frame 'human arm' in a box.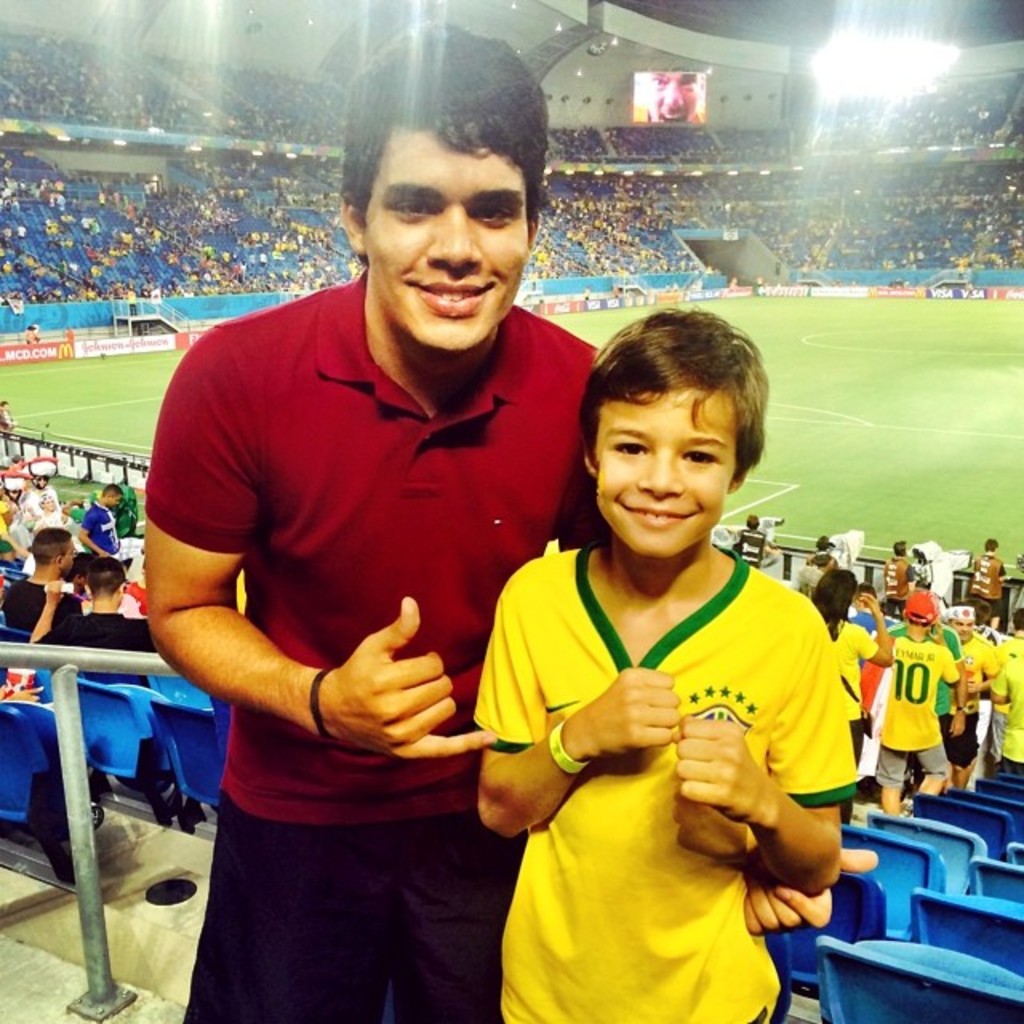
select_region(744, 843, 878, 936).
